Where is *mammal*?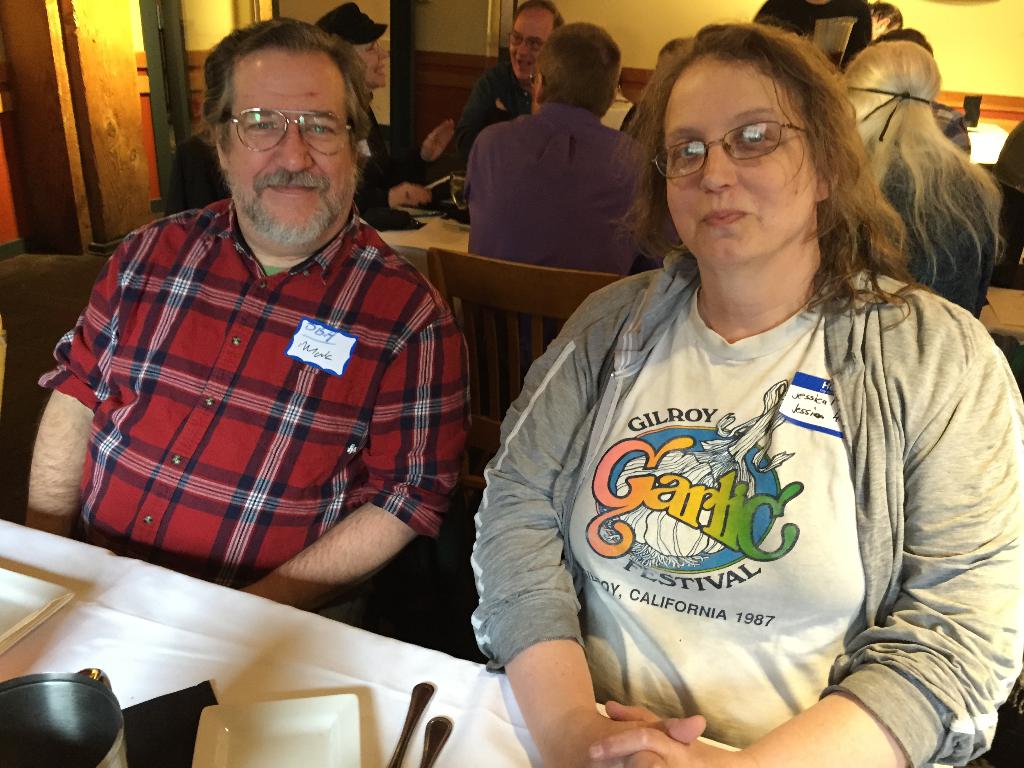
select_region(469, 17, 1023, 767).
